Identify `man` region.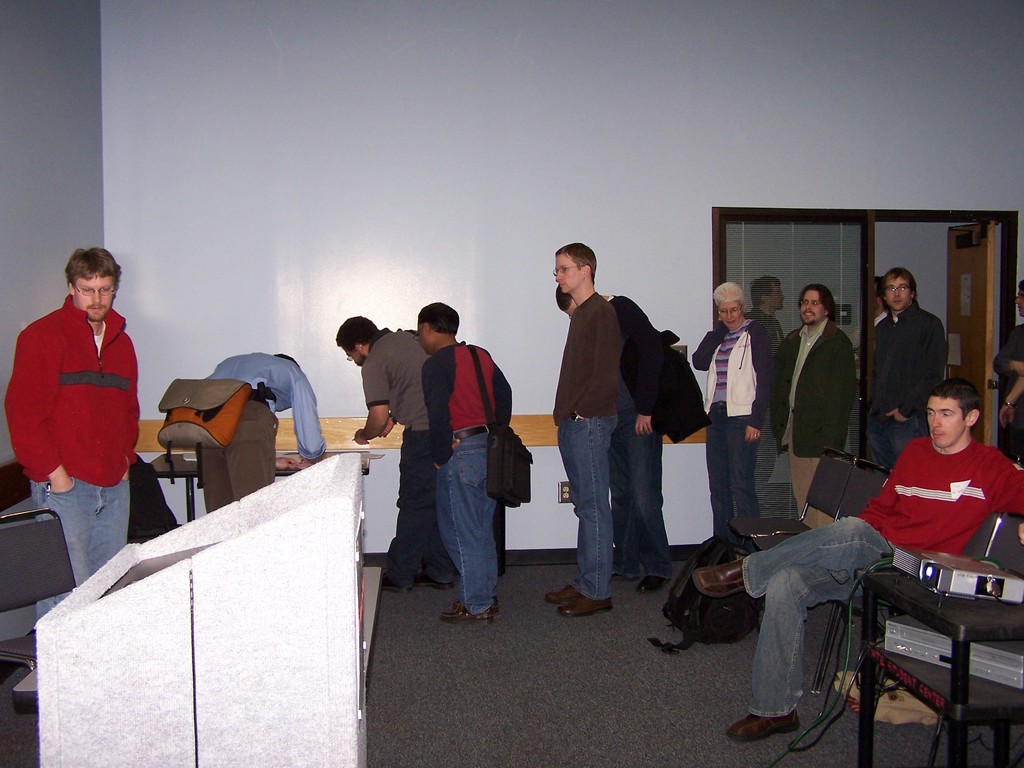
Region: (194, 341, 325, 519).
